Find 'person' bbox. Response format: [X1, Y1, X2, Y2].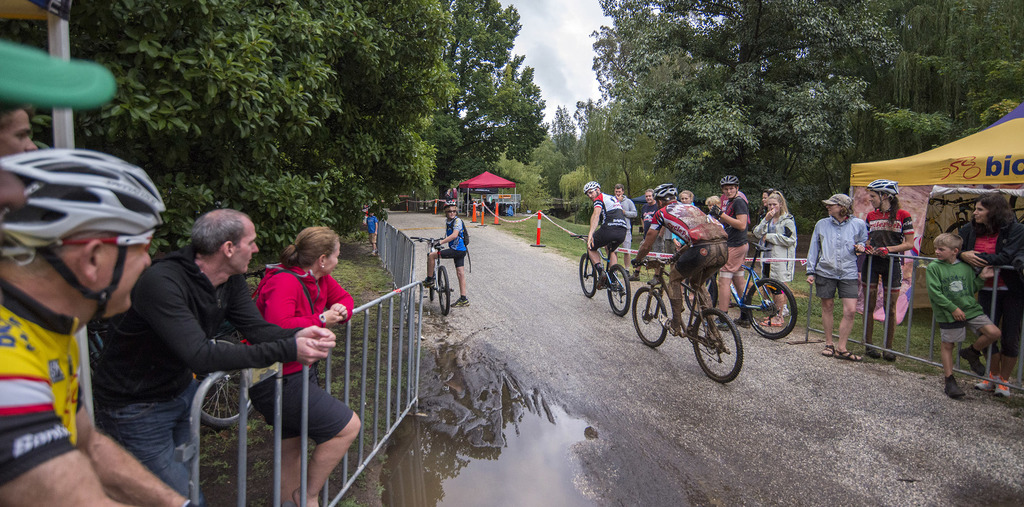
[423, 200, 470, 308].
